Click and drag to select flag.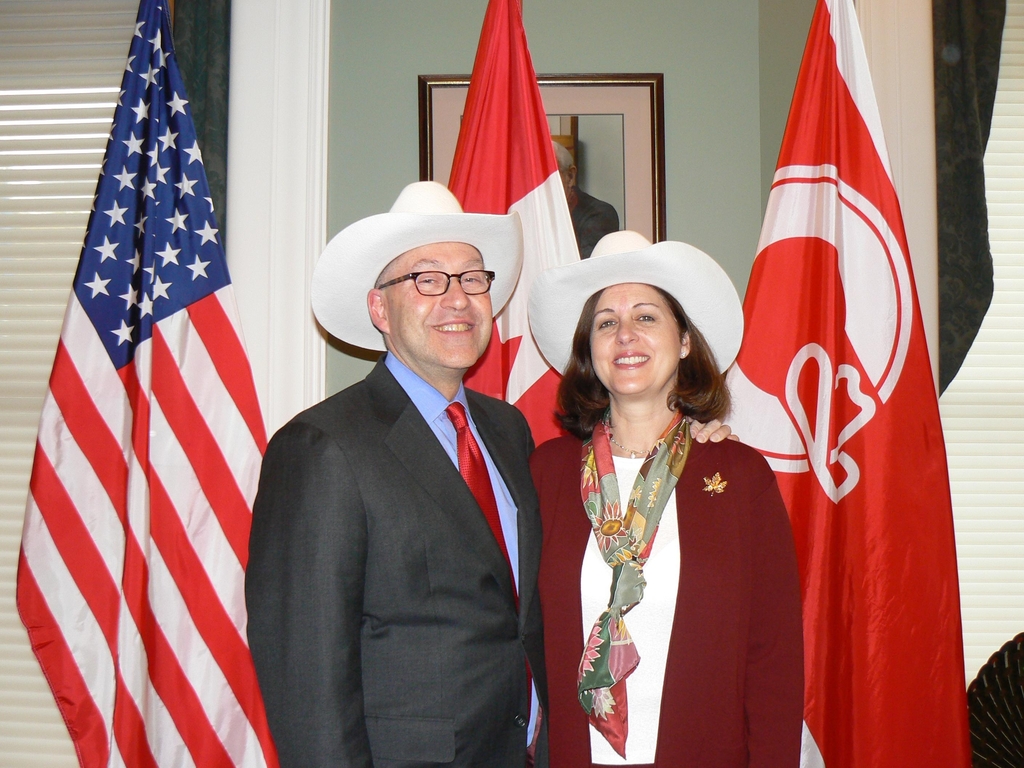
Selection: {"left": 438, "top": 0, "right": 593, "bottom": 466}.
